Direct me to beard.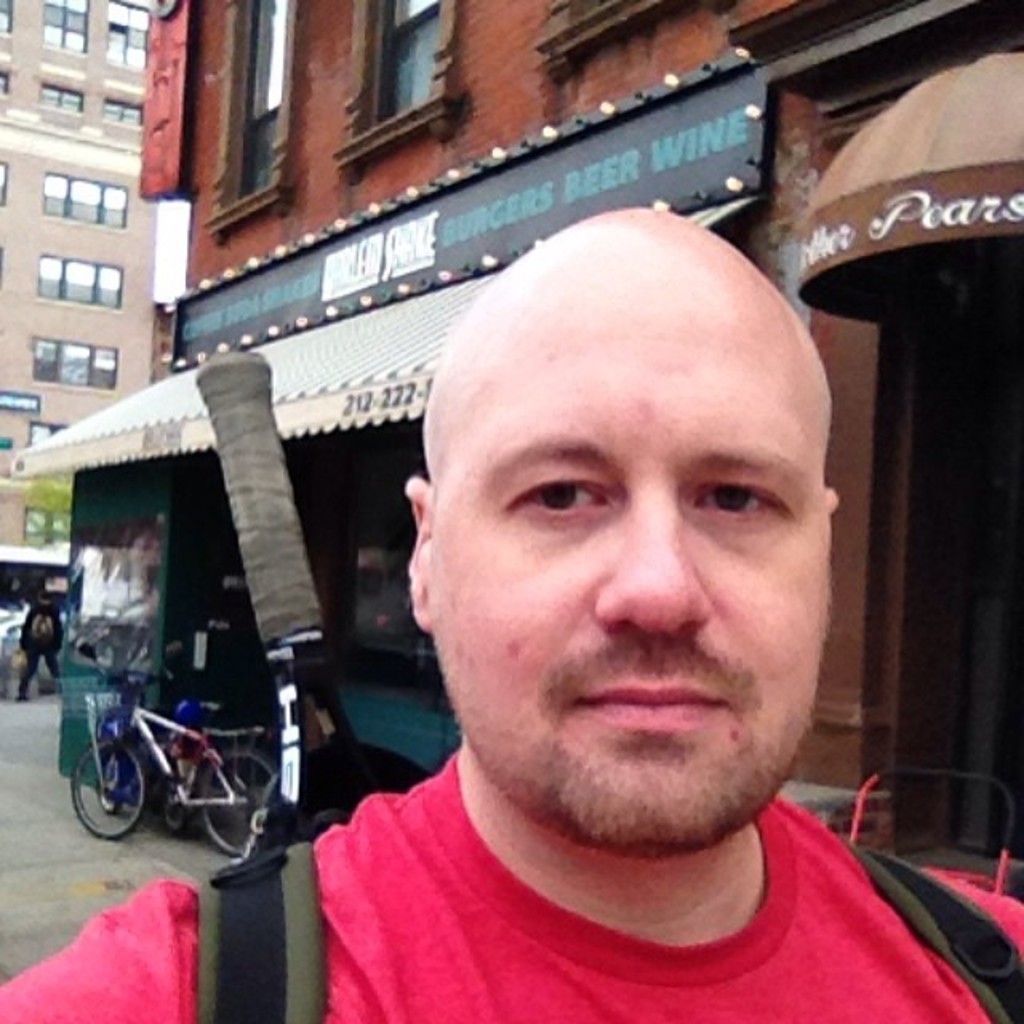
Direction: locate(514, 720, 806, 858).
